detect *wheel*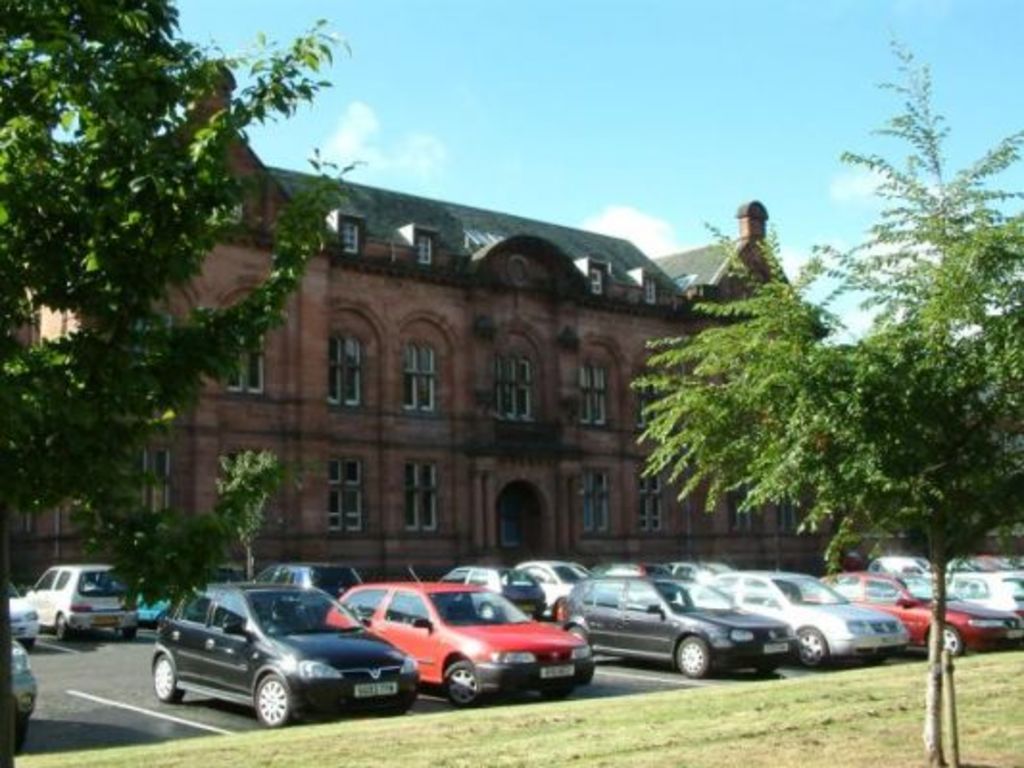
[795, 630, 824, 670]
